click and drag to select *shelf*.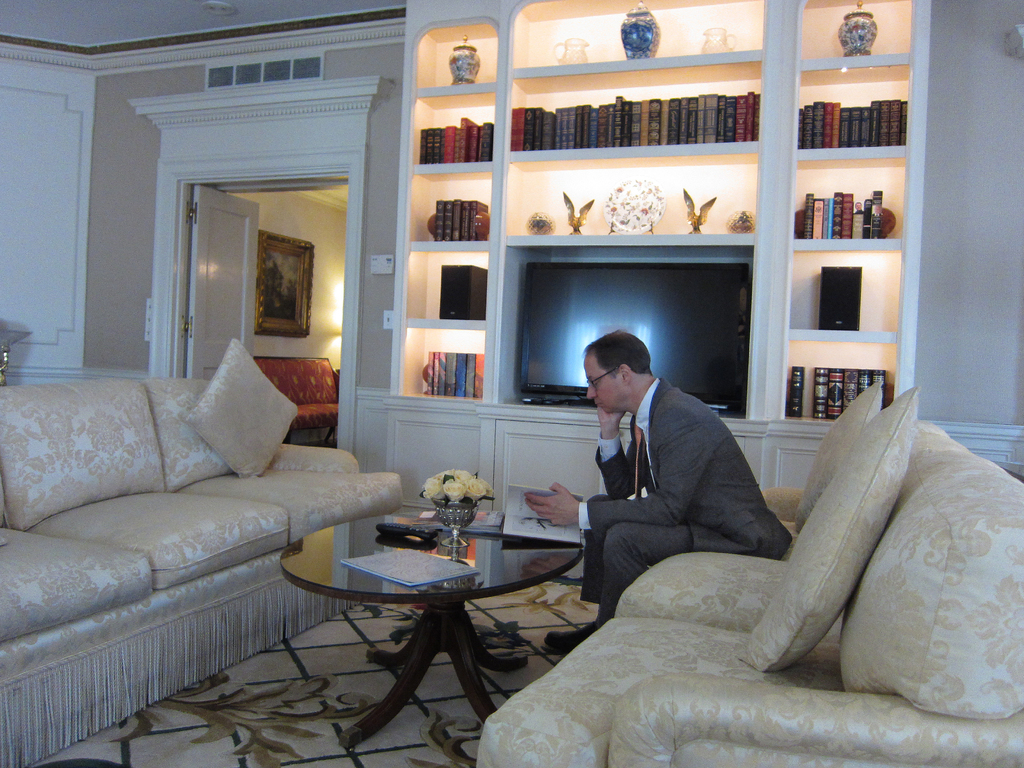
Selection: [x1=403, y1=244, x2=497, y2=330].
